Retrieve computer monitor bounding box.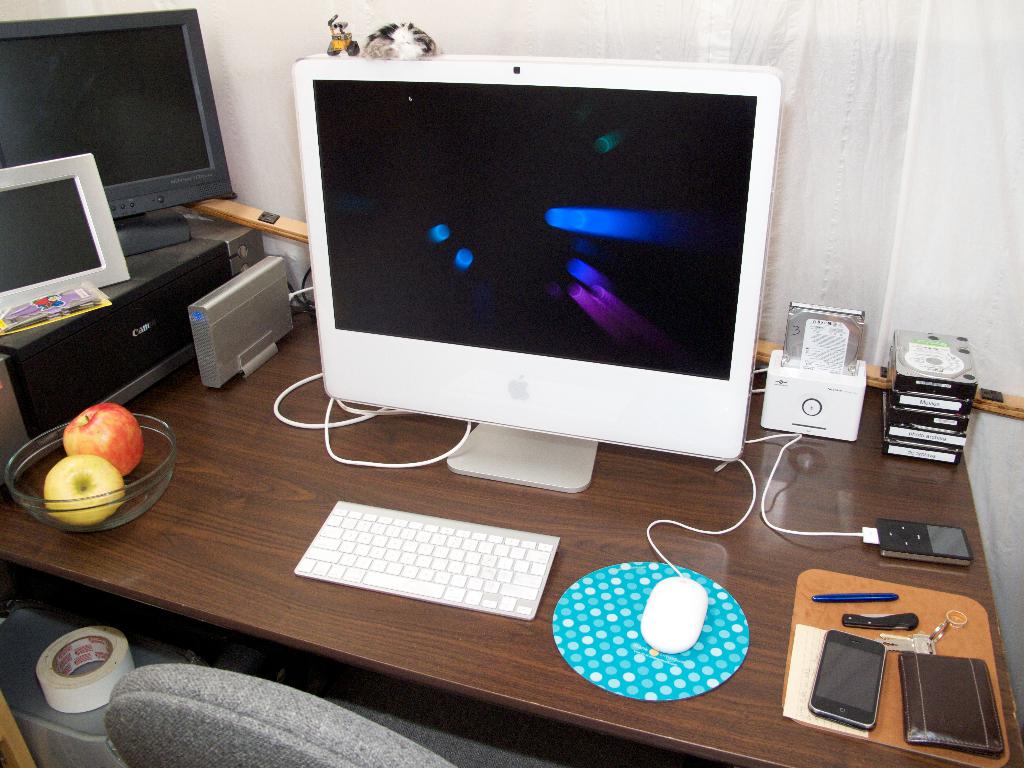
Bounding box: BBox(292, 49, 784, 497).
